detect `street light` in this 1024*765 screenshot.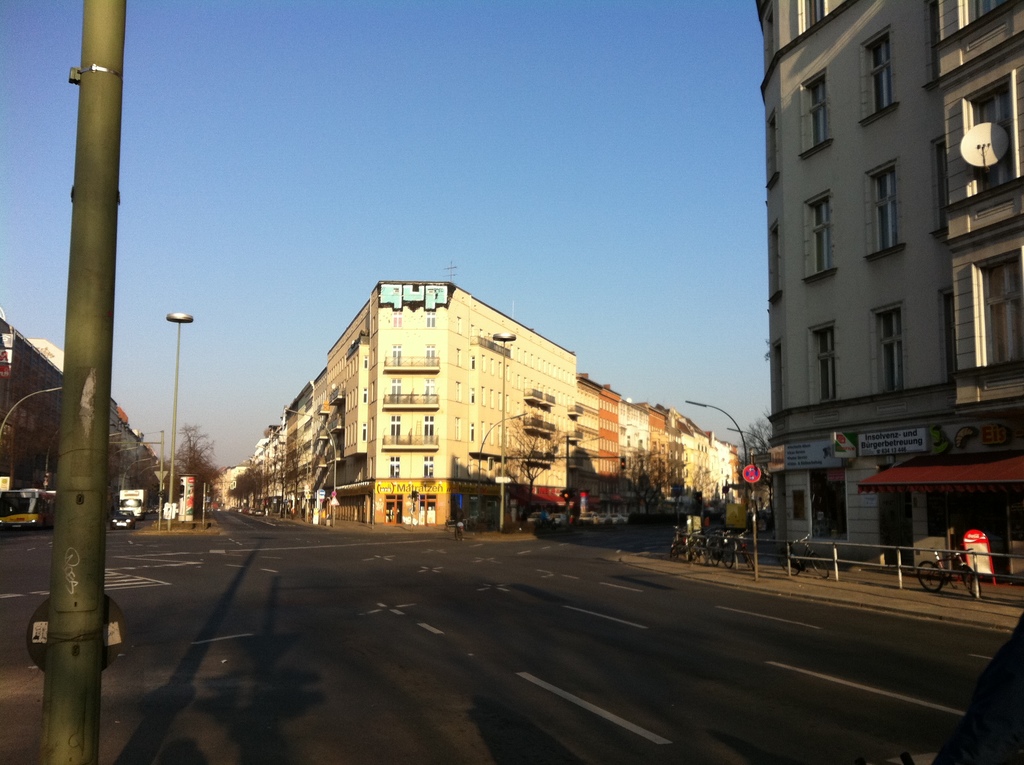
Detection: [left=680, top=395, right=746, bottom=499].
